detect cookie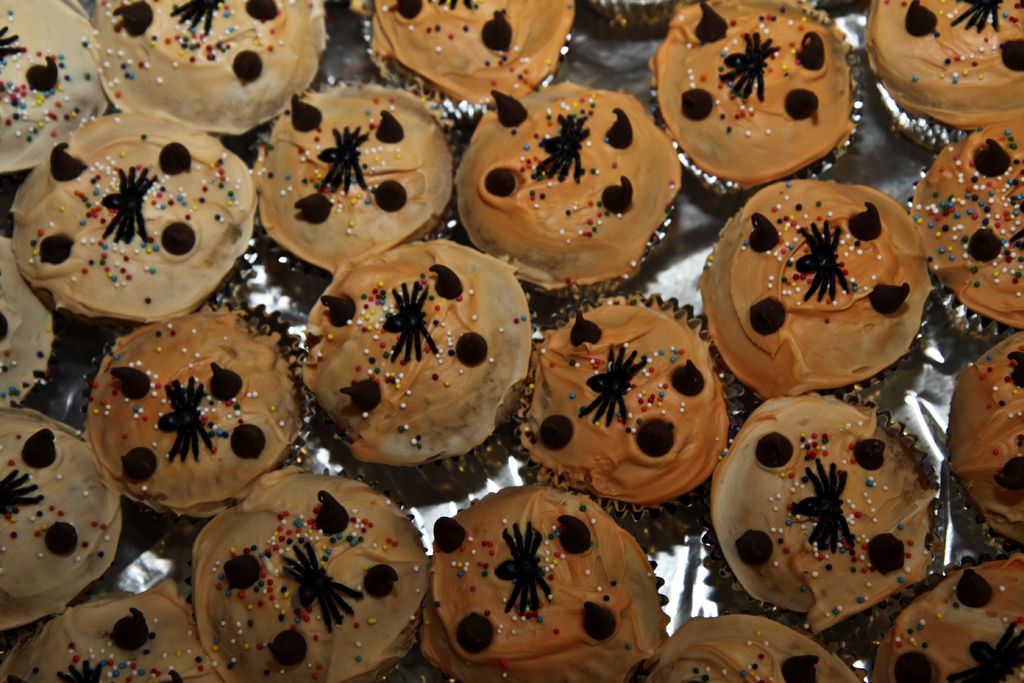
0 0 98 179
